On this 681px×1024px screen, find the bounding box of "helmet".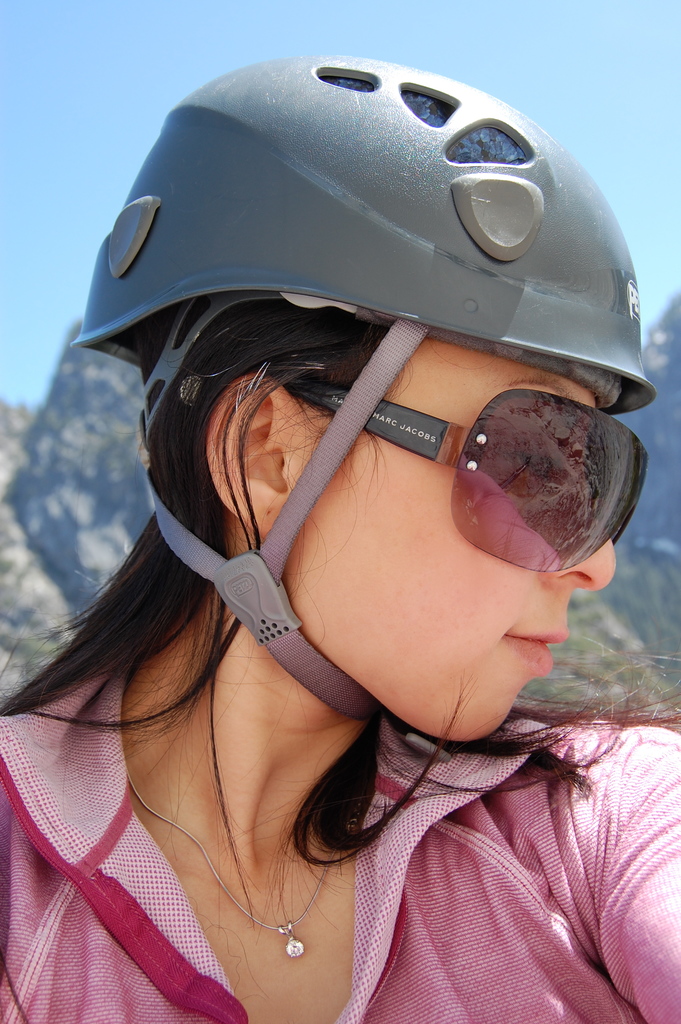
Bounding box: 69, 53, 654, 722.
